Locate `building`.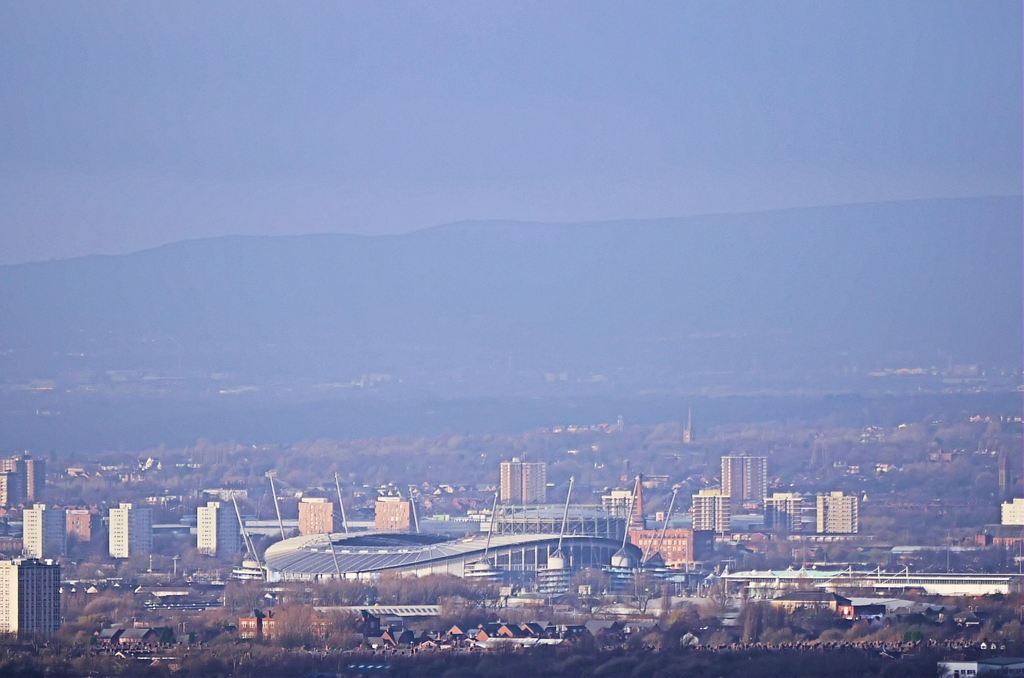
Bounding box: 496 459 550 506.
